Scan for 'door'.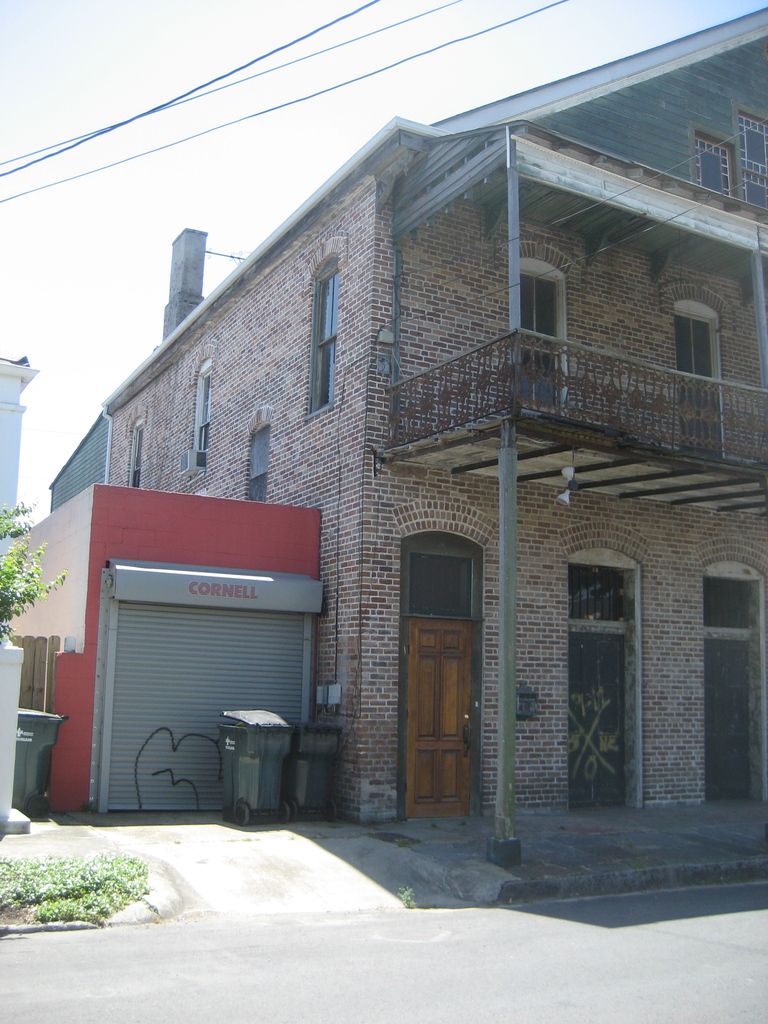
Scan result: 568, 628, 629, 804.
